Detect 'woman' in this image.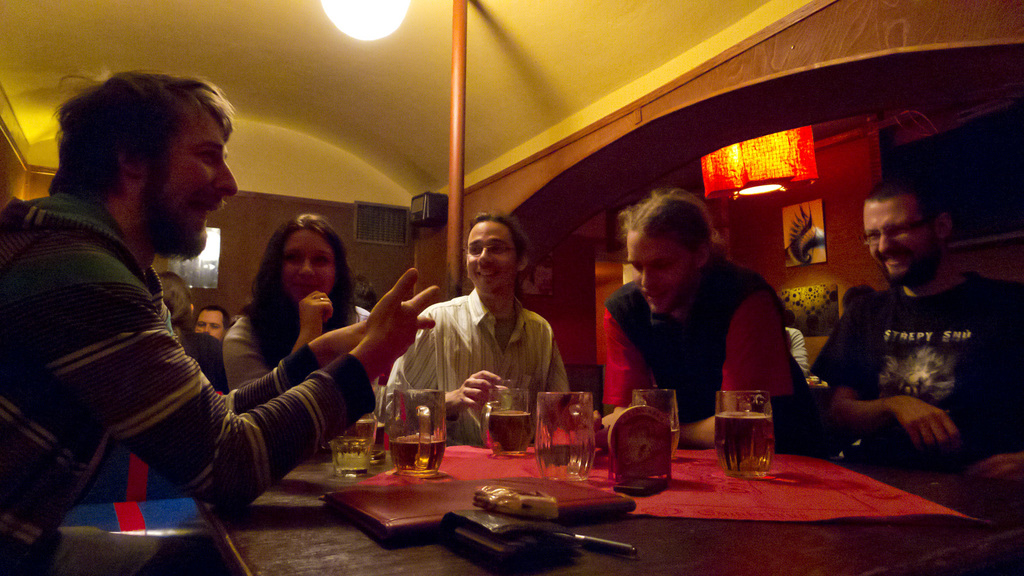
Detection: [x1=188, y1=199, x2=387, y2=513].
